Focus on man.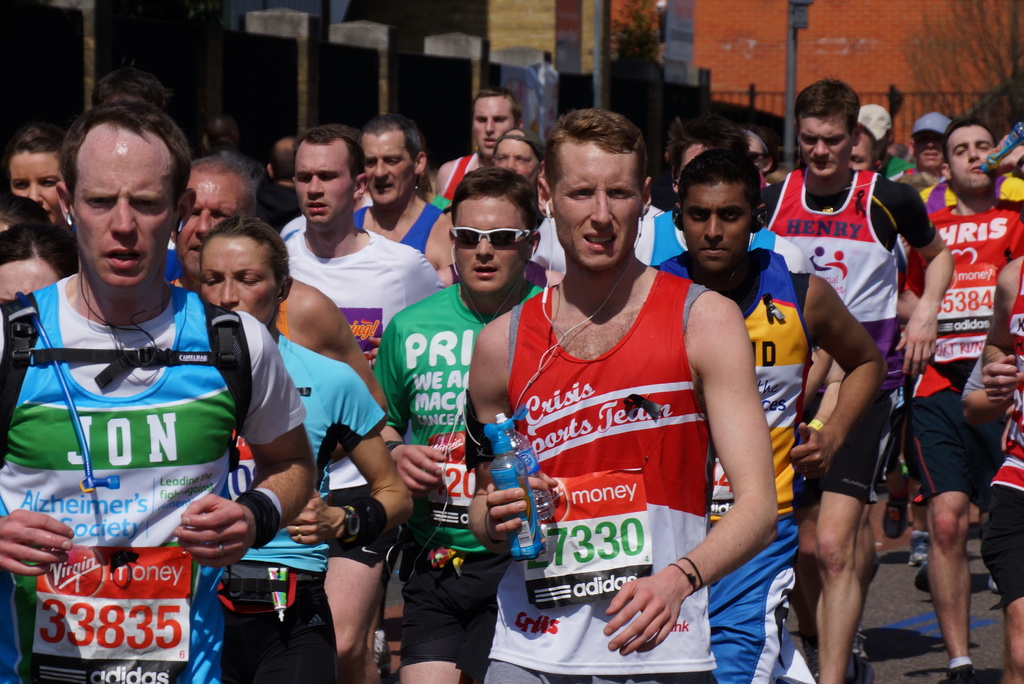
Focused at bbox=[0, 91, 320, 683].
